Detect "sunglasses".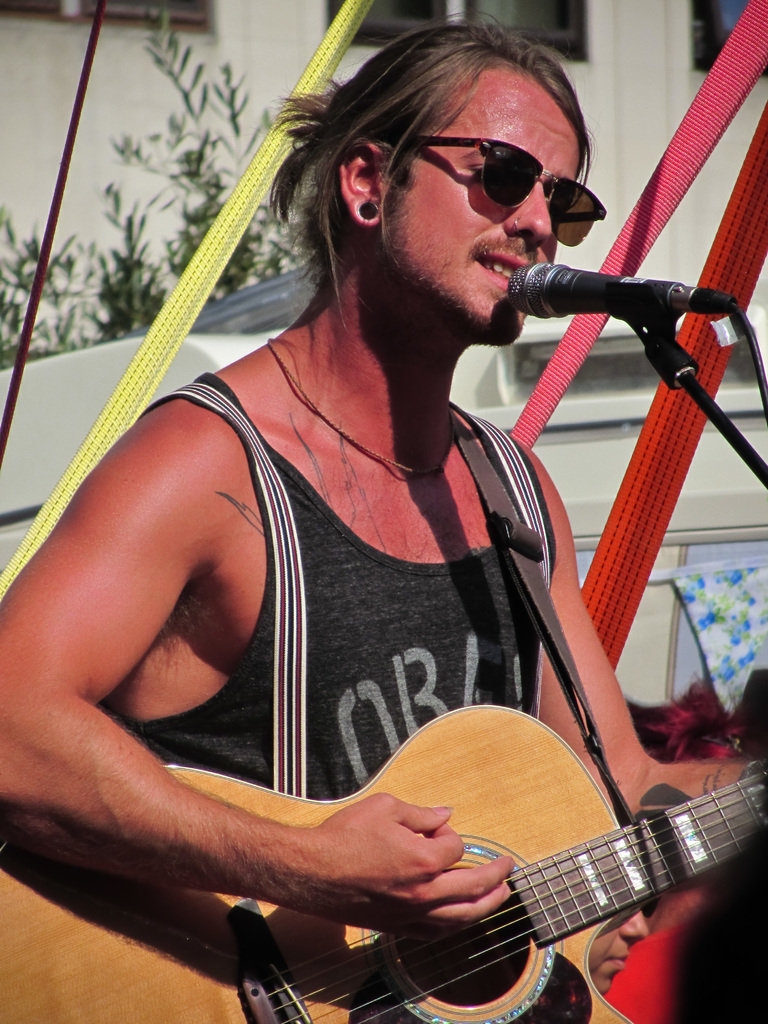
Detected at [412,134,605,245].
